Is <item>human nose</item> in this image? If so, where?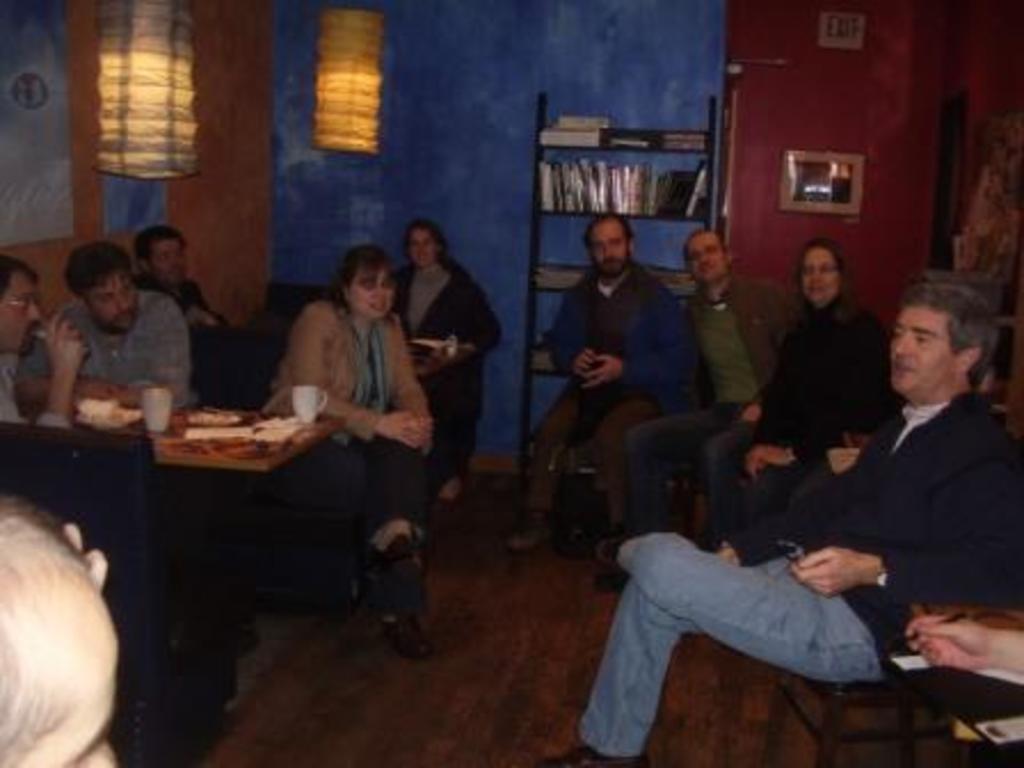
Yes, at BBox(117, 297, 123, 304).
